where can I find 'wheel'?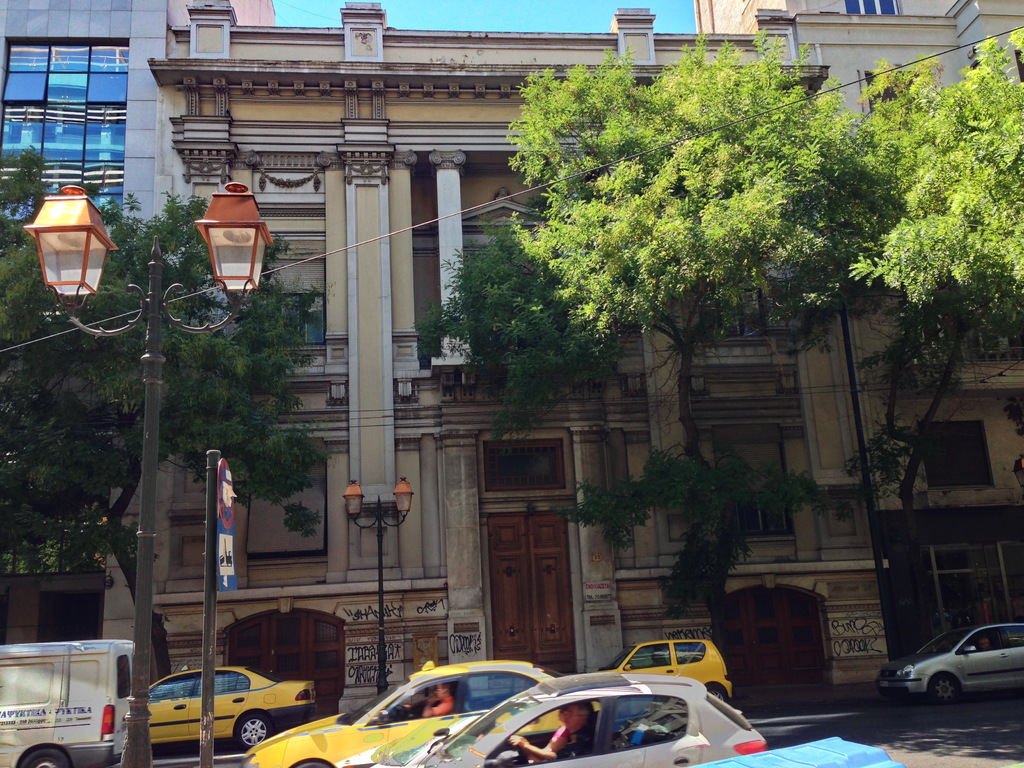
You can find it at <box>237,708,276,744</box>.
